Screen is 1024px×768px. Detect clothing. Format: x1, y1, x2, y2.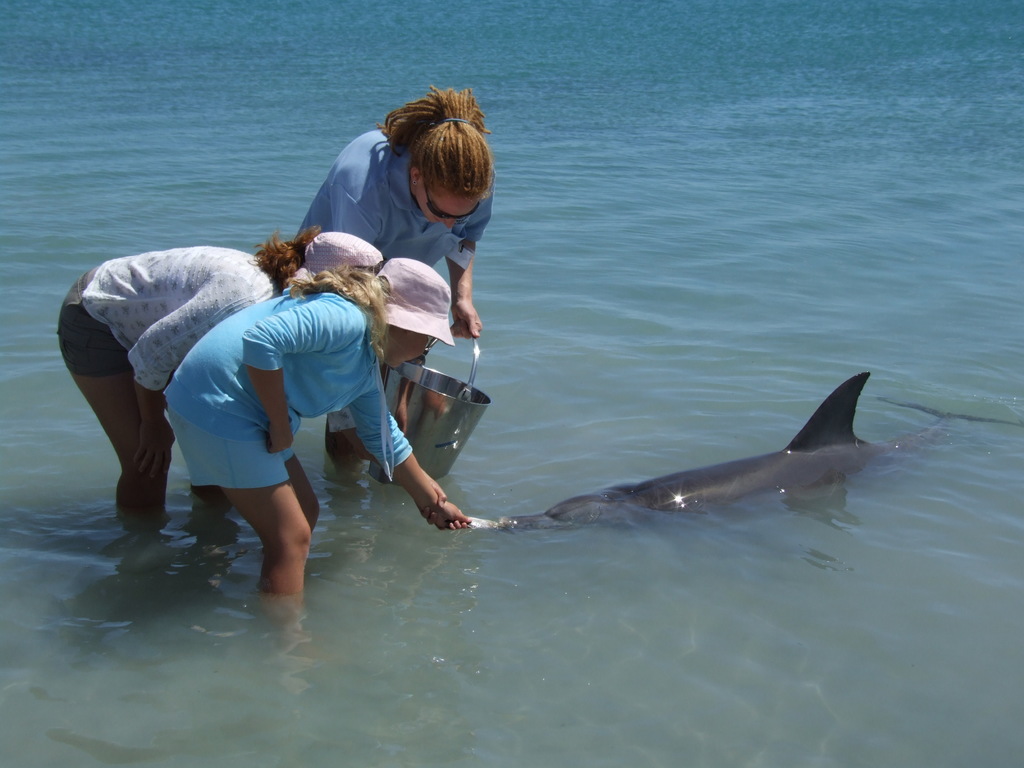
159, 291, 412, 492.
